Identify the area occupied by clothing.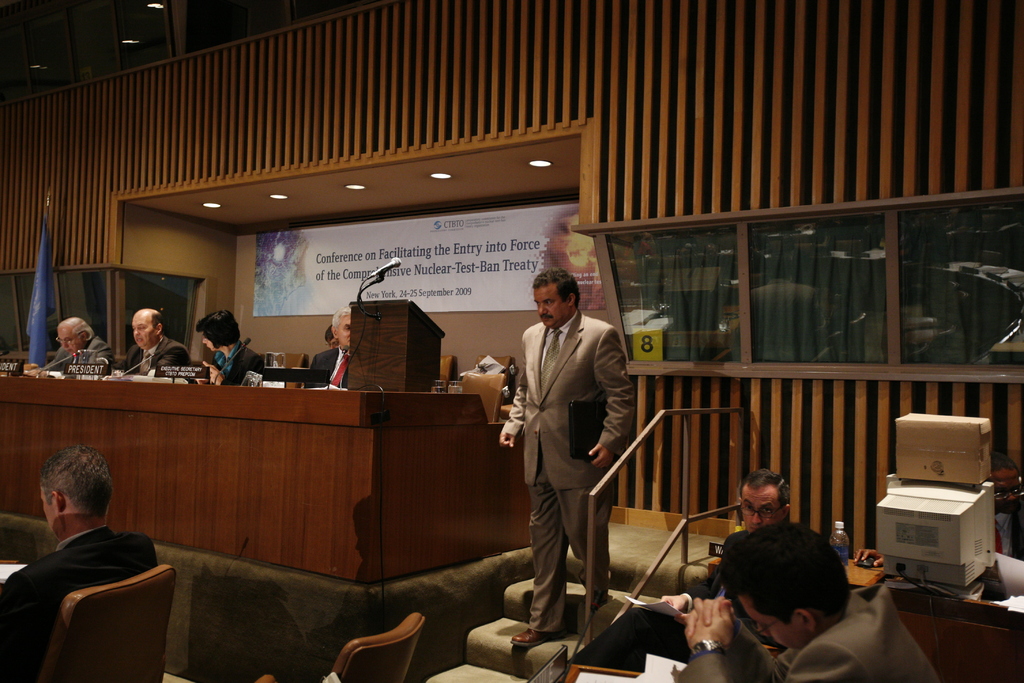
Area: 302, 344, 349, 390.
